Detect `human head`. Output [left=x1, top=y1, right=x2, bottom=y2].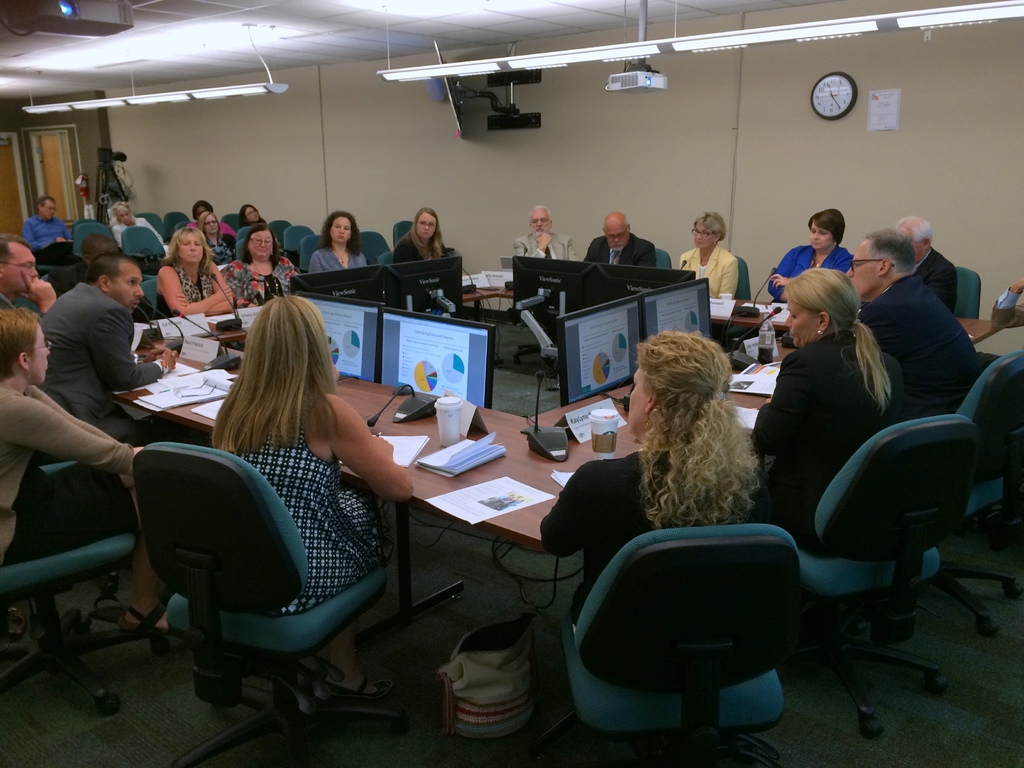
[left=189, top=201, right=212, bottom=221].
